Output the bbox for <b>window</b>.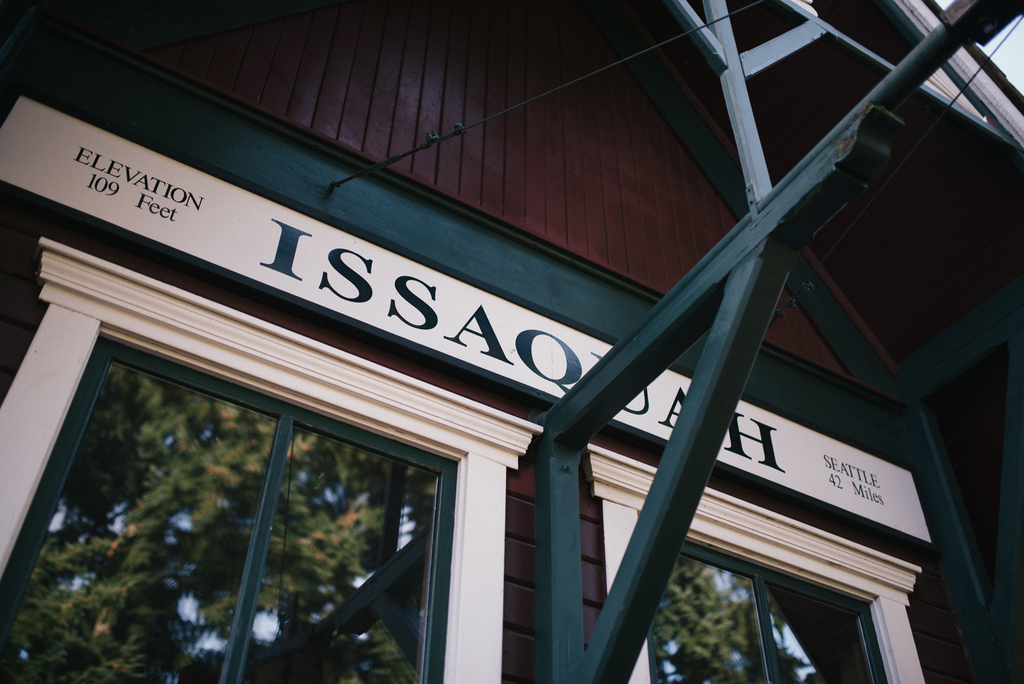
(0,331,458,683).
